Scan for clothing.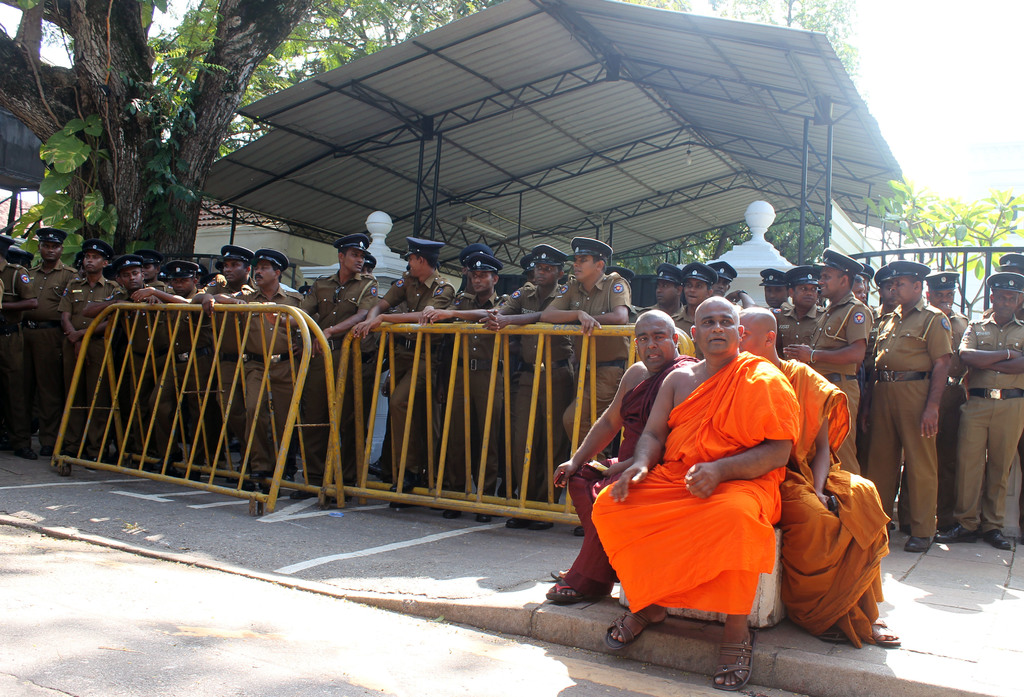
Scan result: detection(927, 307, 974, 371).
